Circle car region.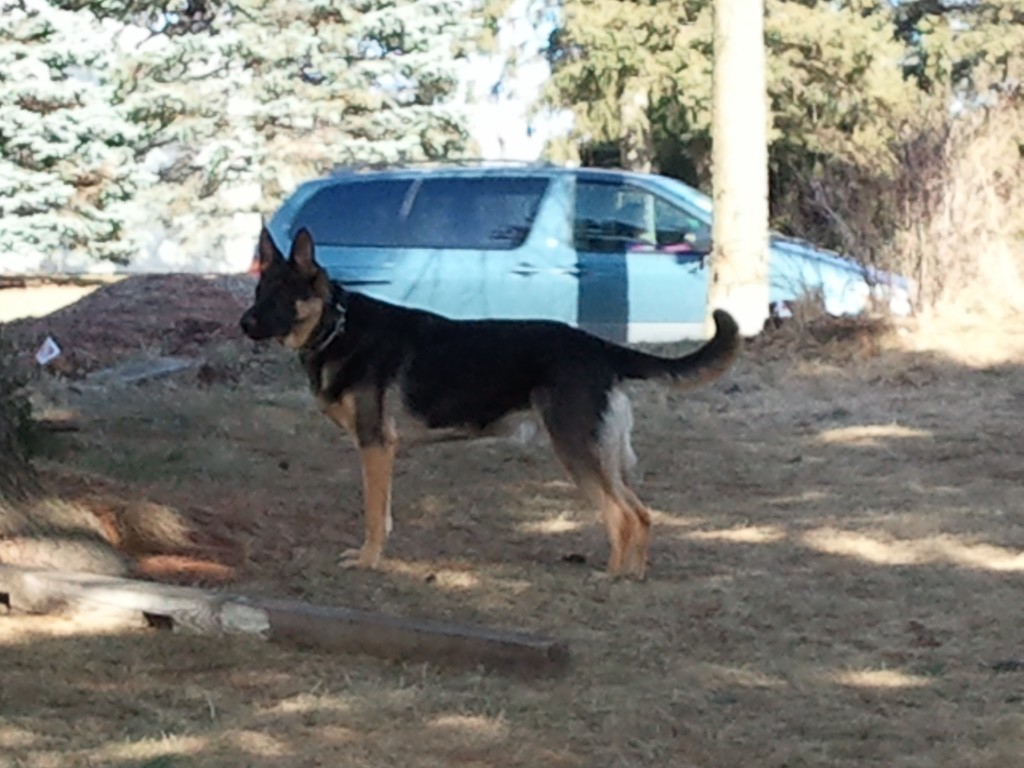
Region: bbox=[251, 168, 909, 337].
